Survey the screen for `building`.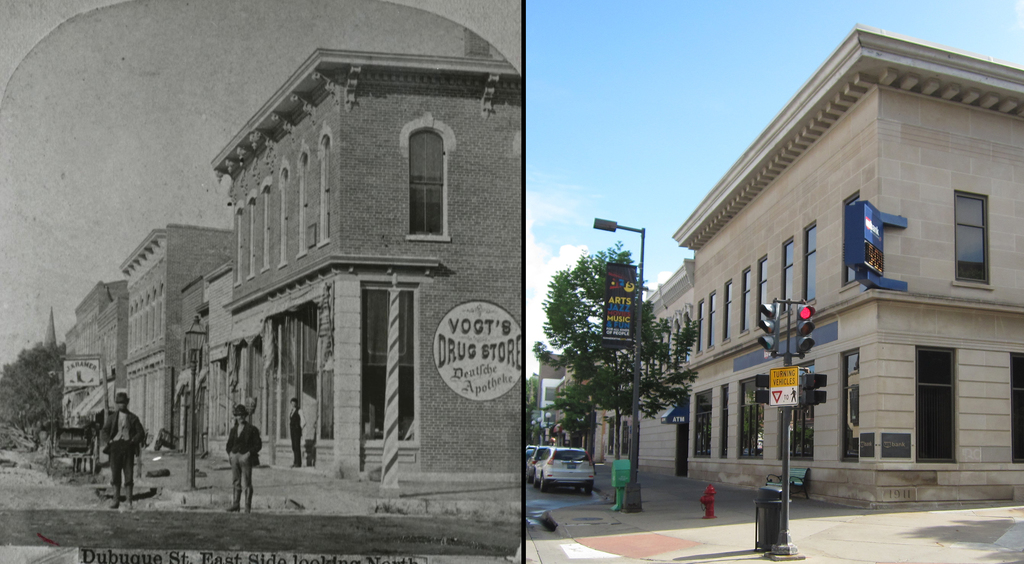
Survey found: region(565, 257, 696, 466).
